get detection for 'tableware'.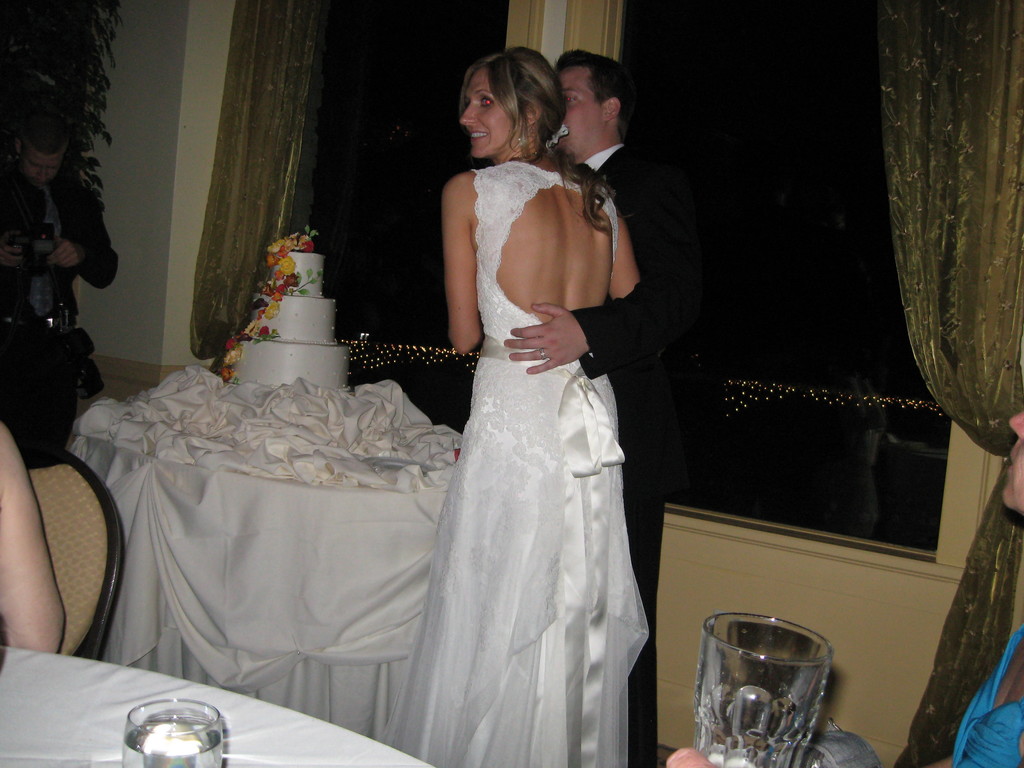
Detection: locate(693, 612, 838, 767).
